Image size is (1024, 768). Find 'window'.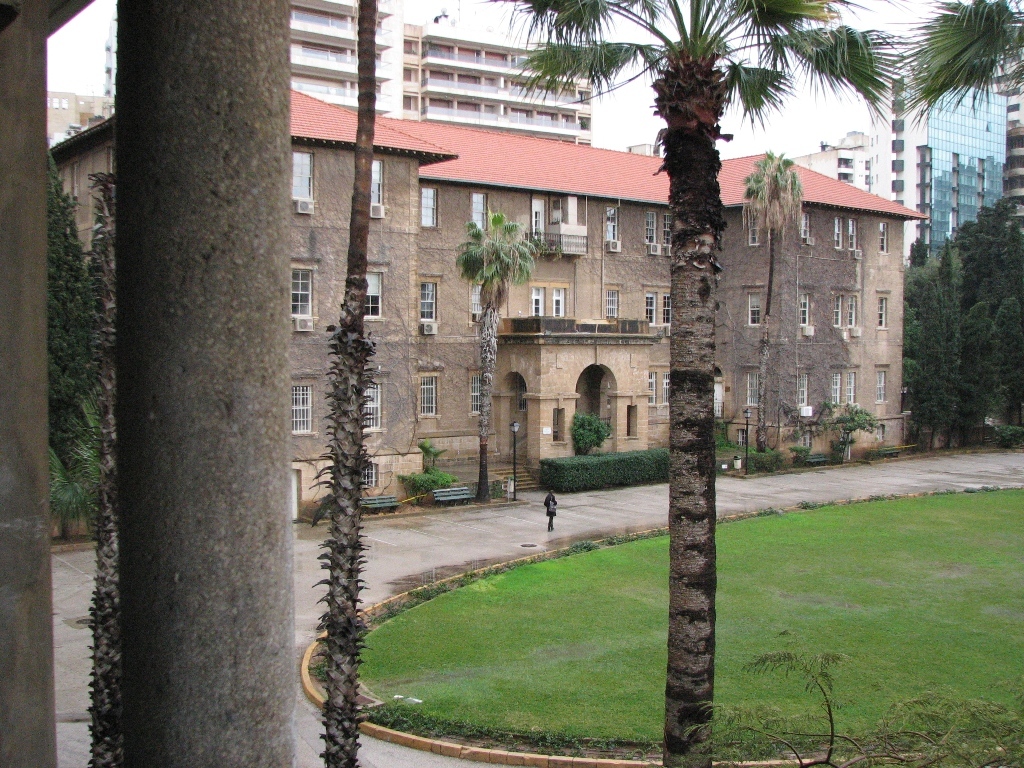
select_region(845, 369, 851, 406).
